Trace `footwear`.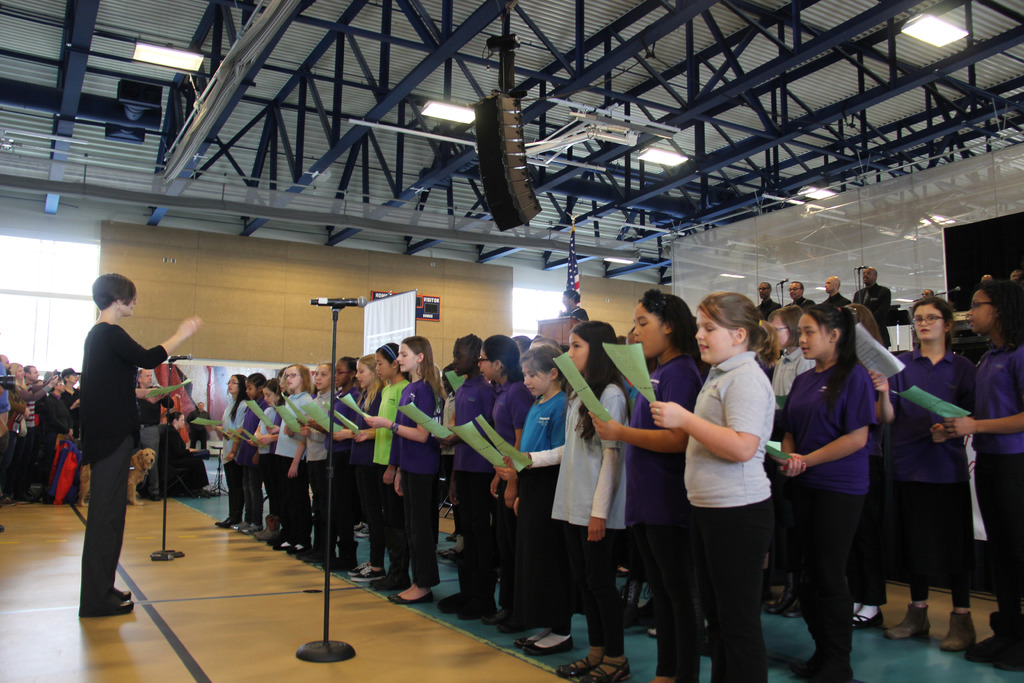
Traced to 968,612,1023,670.
